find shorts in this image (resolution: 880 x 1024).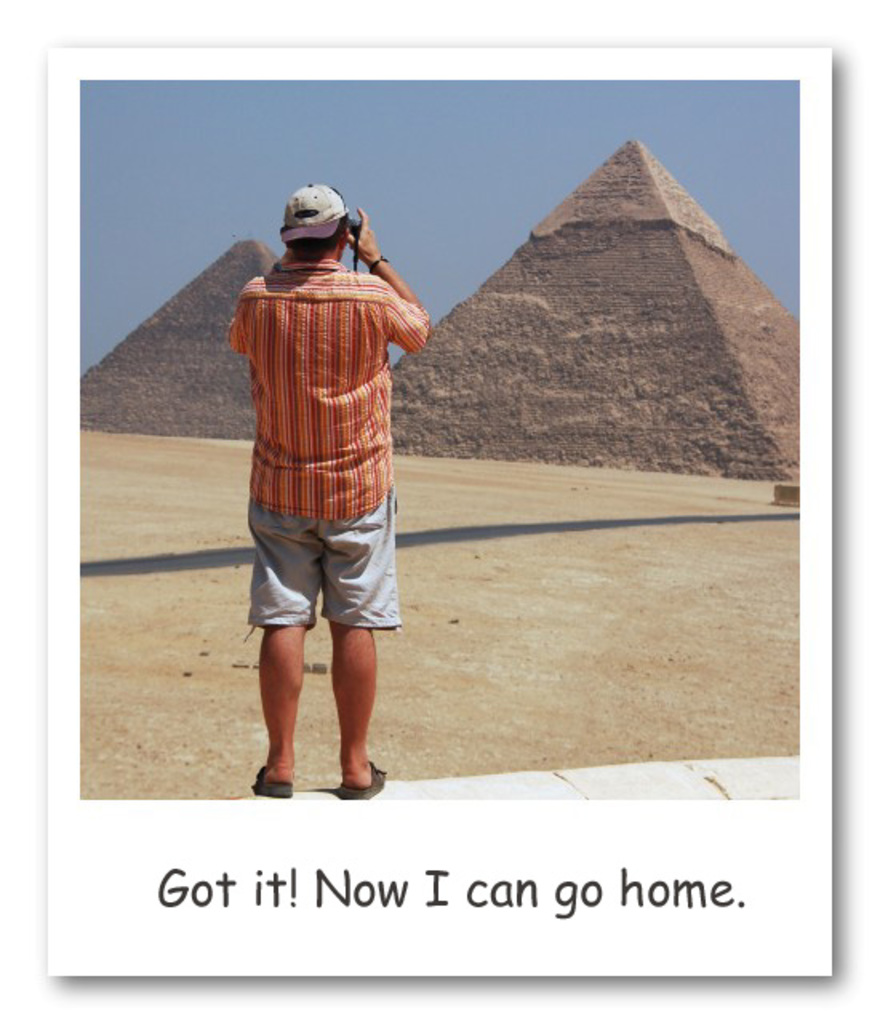
234, 480, 413, 662.
